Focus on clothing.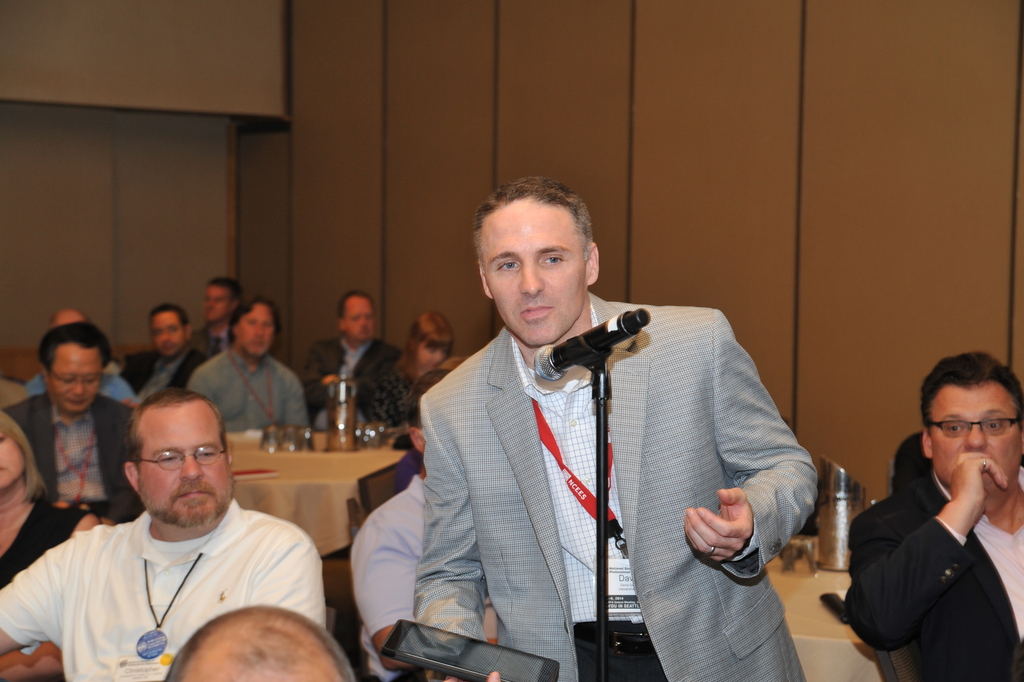
Focused at (184,350,310,435).
